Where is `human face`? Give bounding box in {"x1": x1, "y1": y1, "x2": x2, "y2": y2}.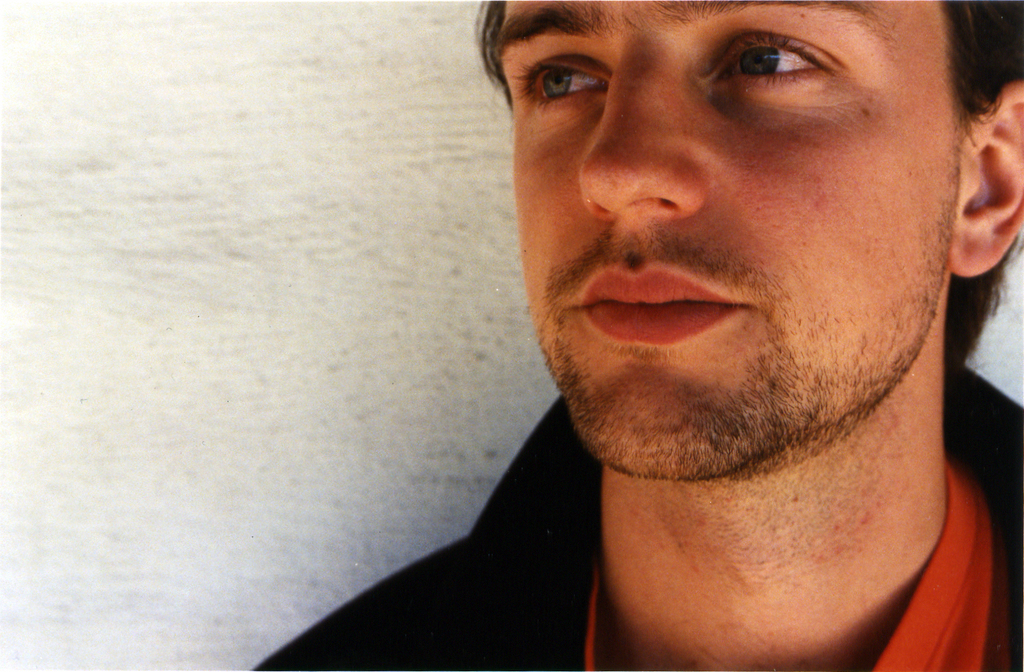
{"x1": 486, "y1": 0, "x2": 964, "y2": 486}.
